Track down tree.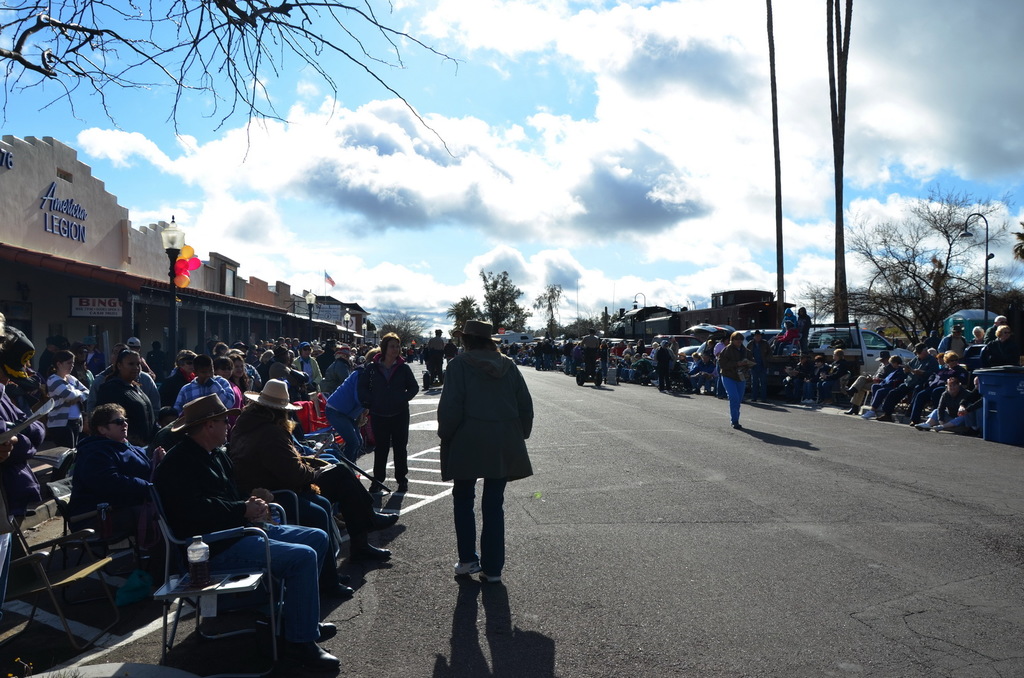
Tracked to BBox(0, 0, 460, 122).
